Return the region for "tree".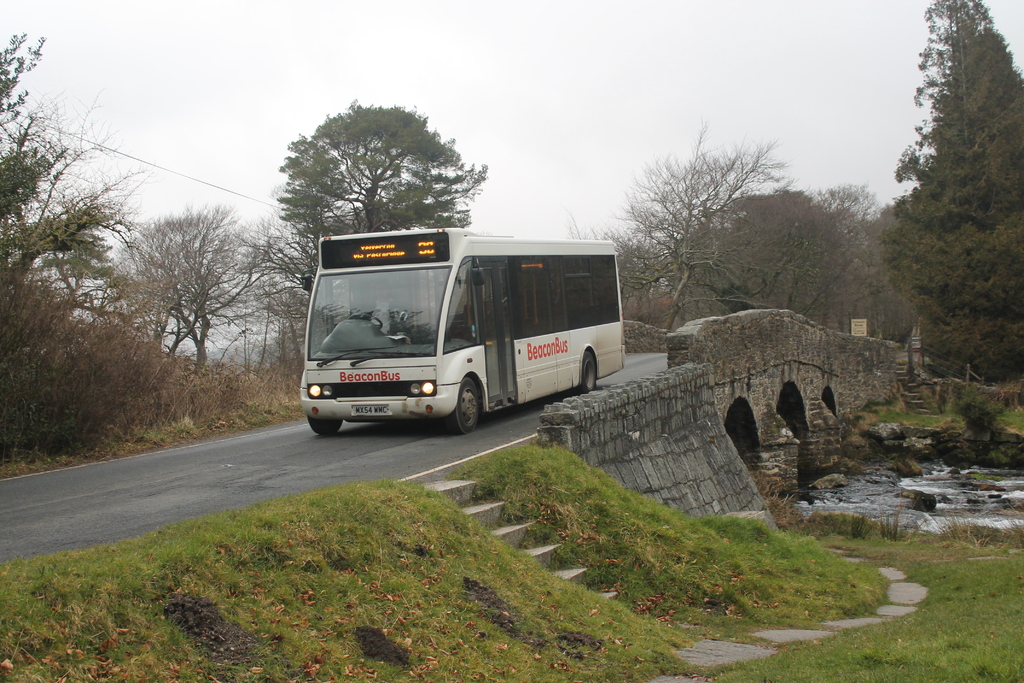
270, 102, 493, 265.
